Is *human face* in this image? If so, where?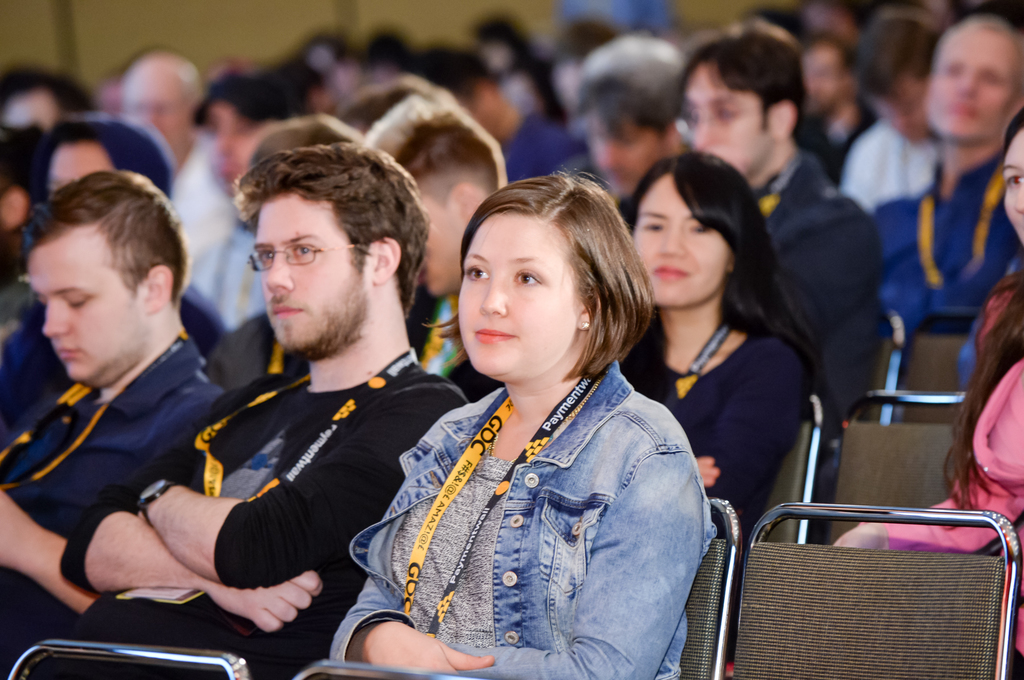
Yes, at x1=926 y1=26 x2=1023 y2=142.
